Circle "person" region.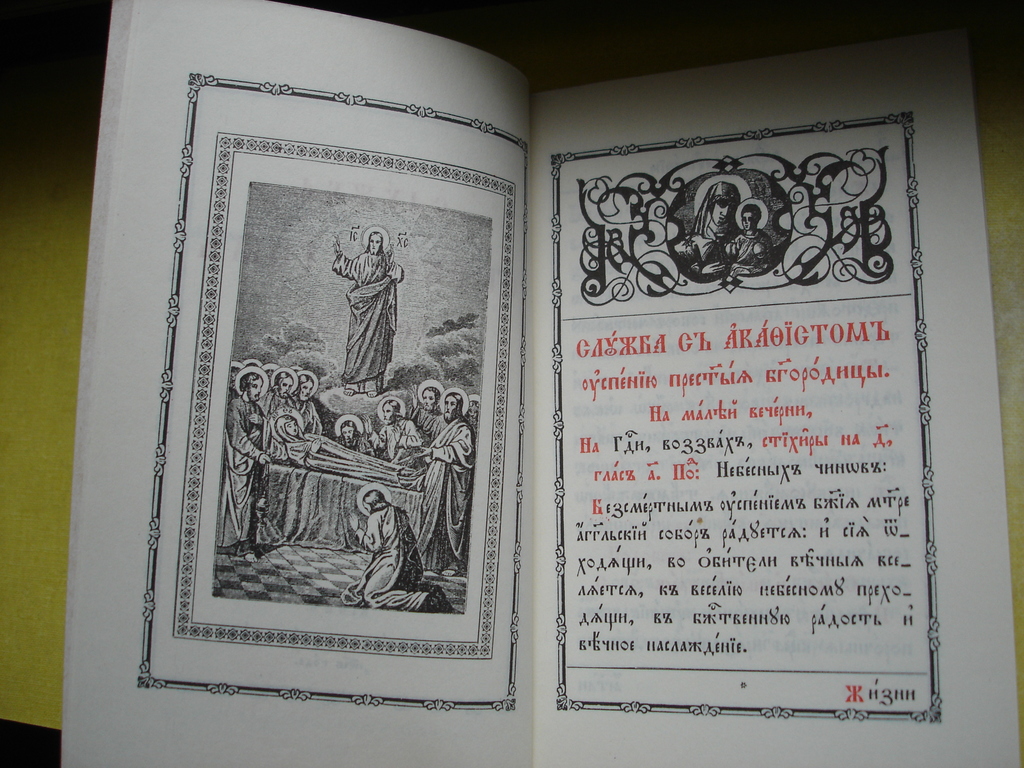
Region: [727, 202, 772, 271].
